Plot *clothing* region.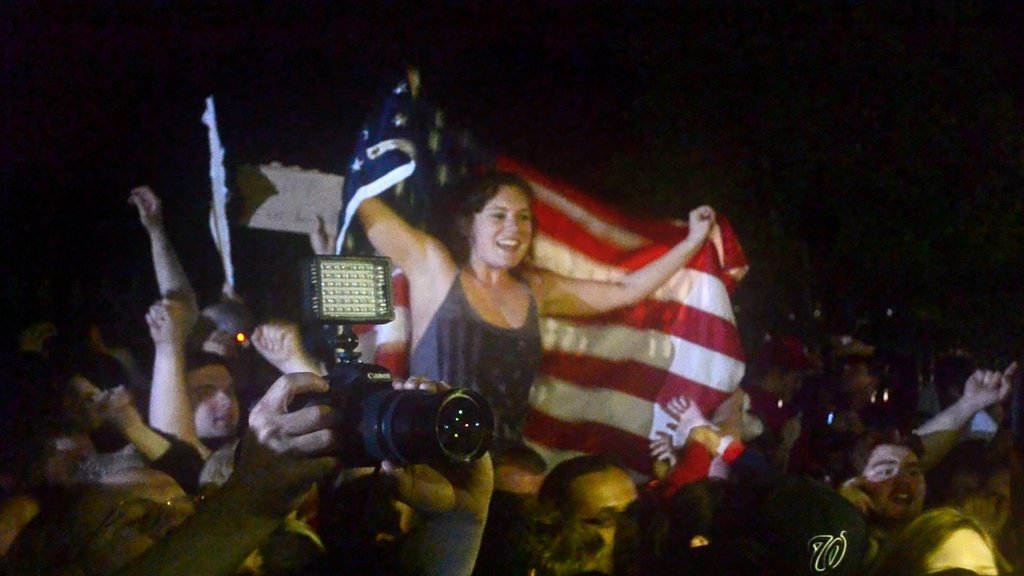
Plotted at 411/266/541/444.
